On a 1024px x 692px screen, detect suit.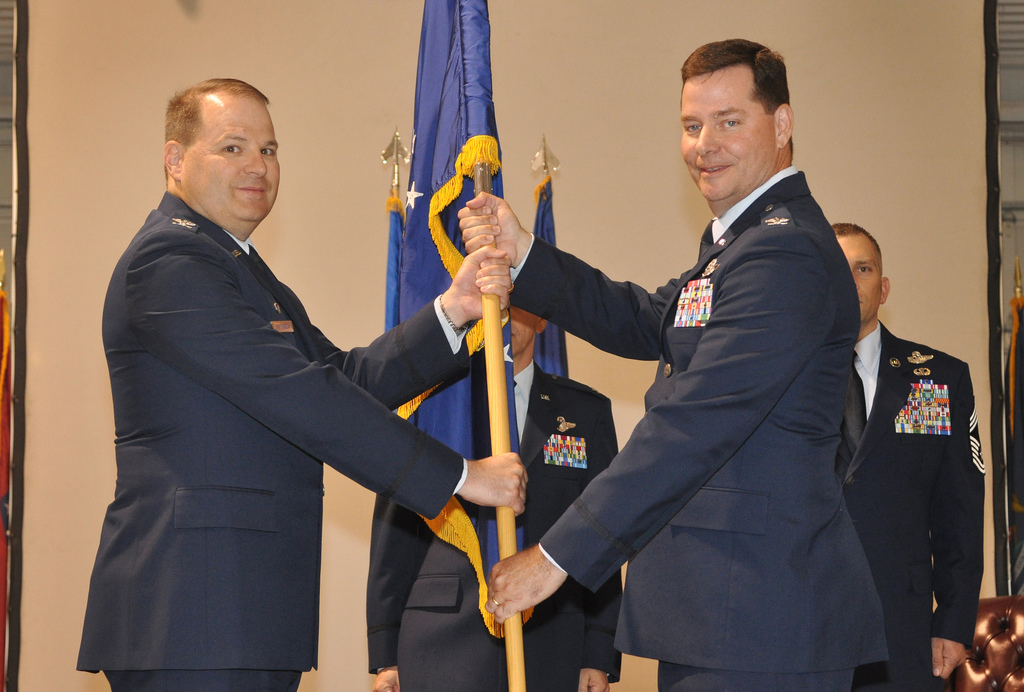
<bbox>367, 356, 623, 691</bbox>.
